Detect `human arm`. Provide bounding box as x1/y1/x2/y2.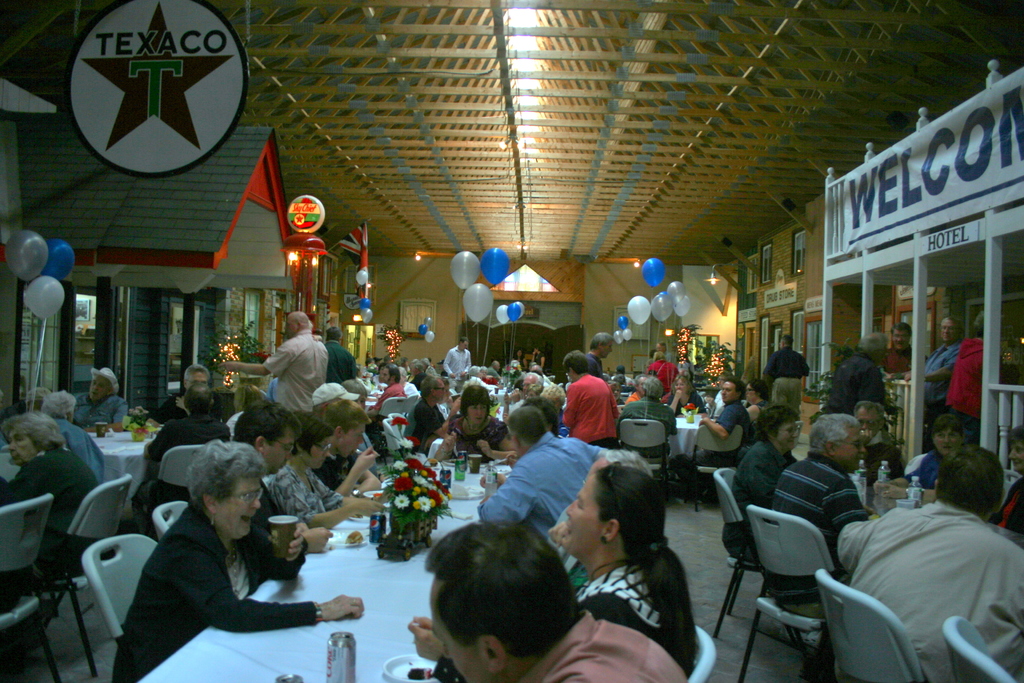
408/614/447/660.
